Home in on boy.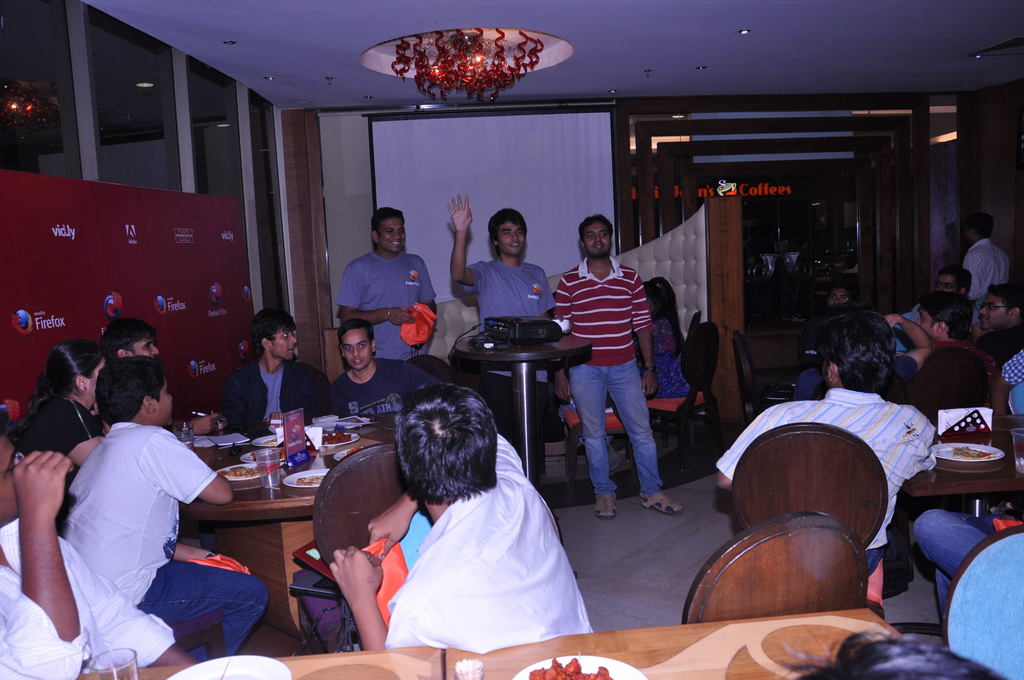
Homed in at {"left": 307, "top": 384, "right": 612, "bottom": 661}.
